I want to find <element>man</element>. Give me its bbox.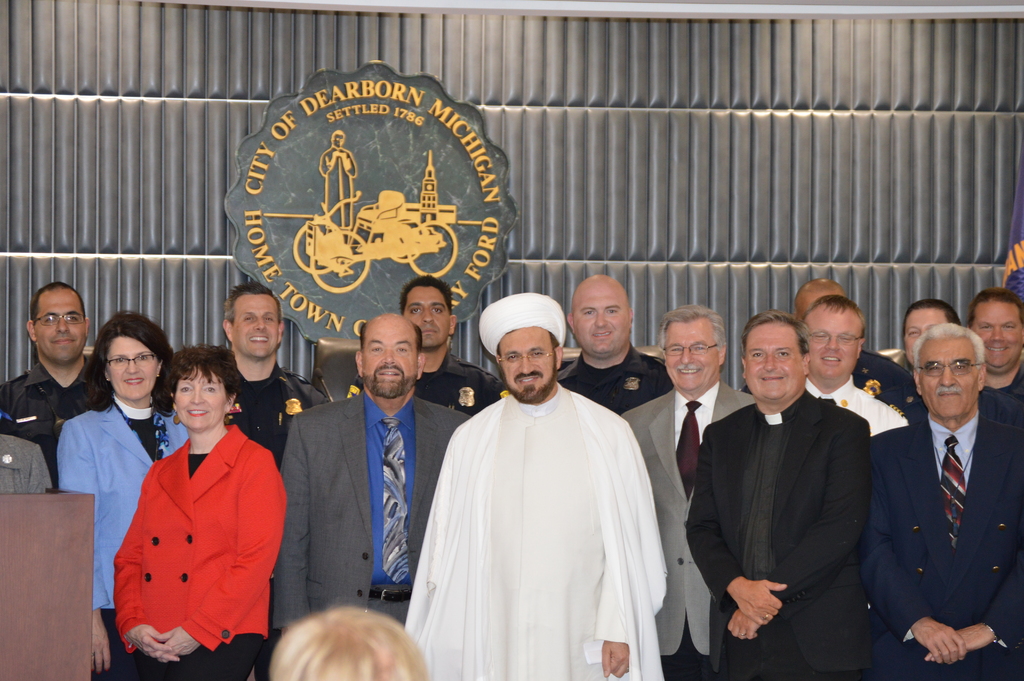
<box>964,285,1023,435</box>.
